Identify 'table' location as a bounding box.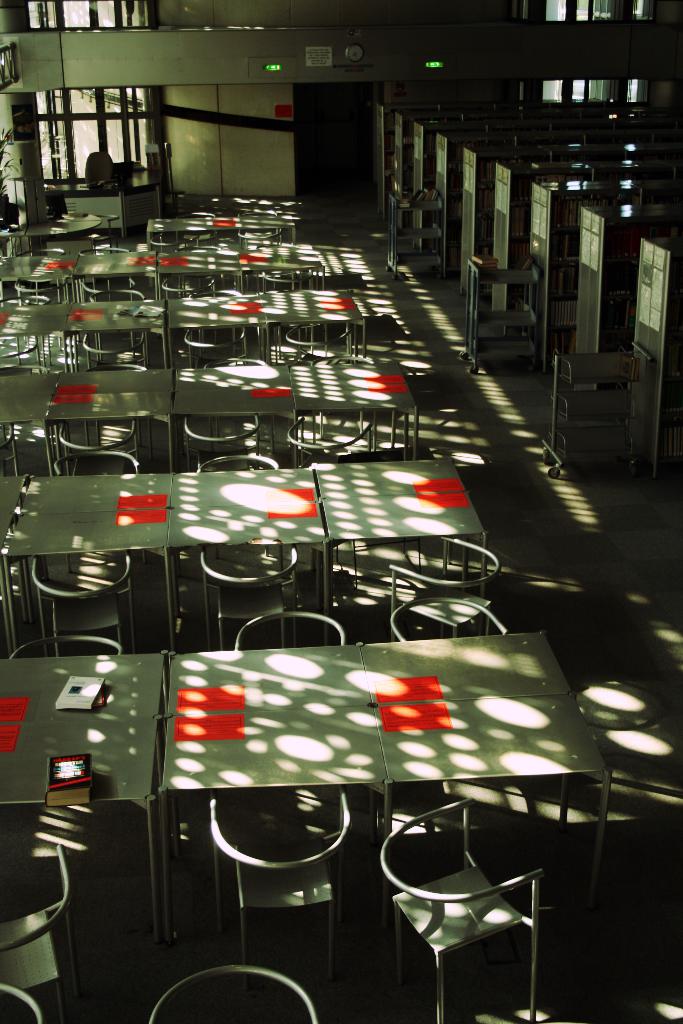
{"left": 0, "top": 282, "right": 386, "bottom": 357}.
